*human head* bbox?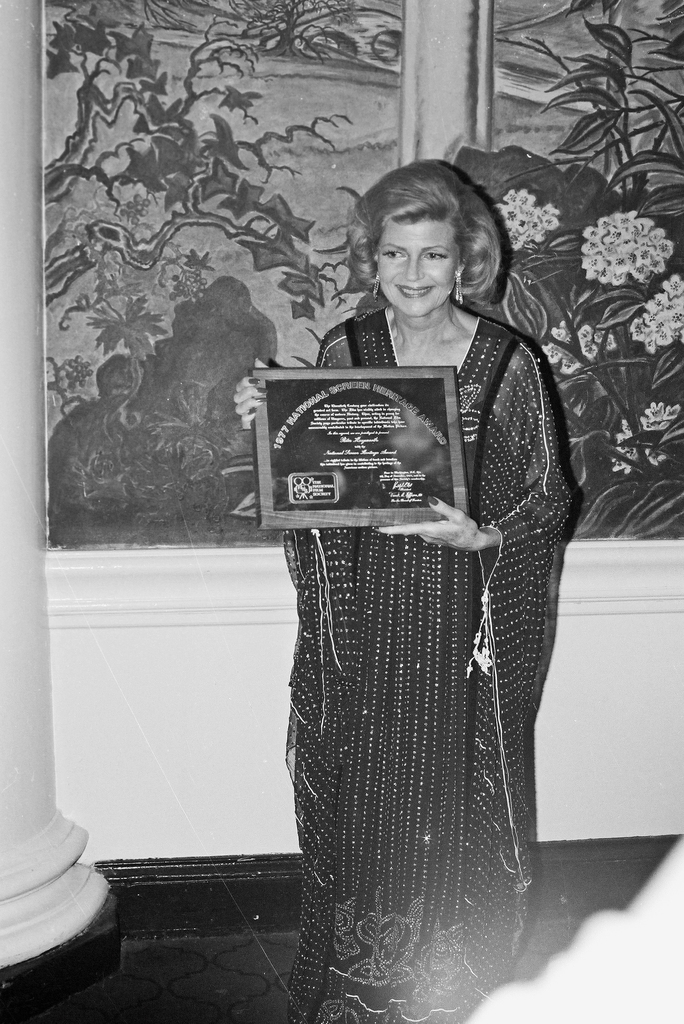
[x1=347, y1=156, x2=501, y2=321]
